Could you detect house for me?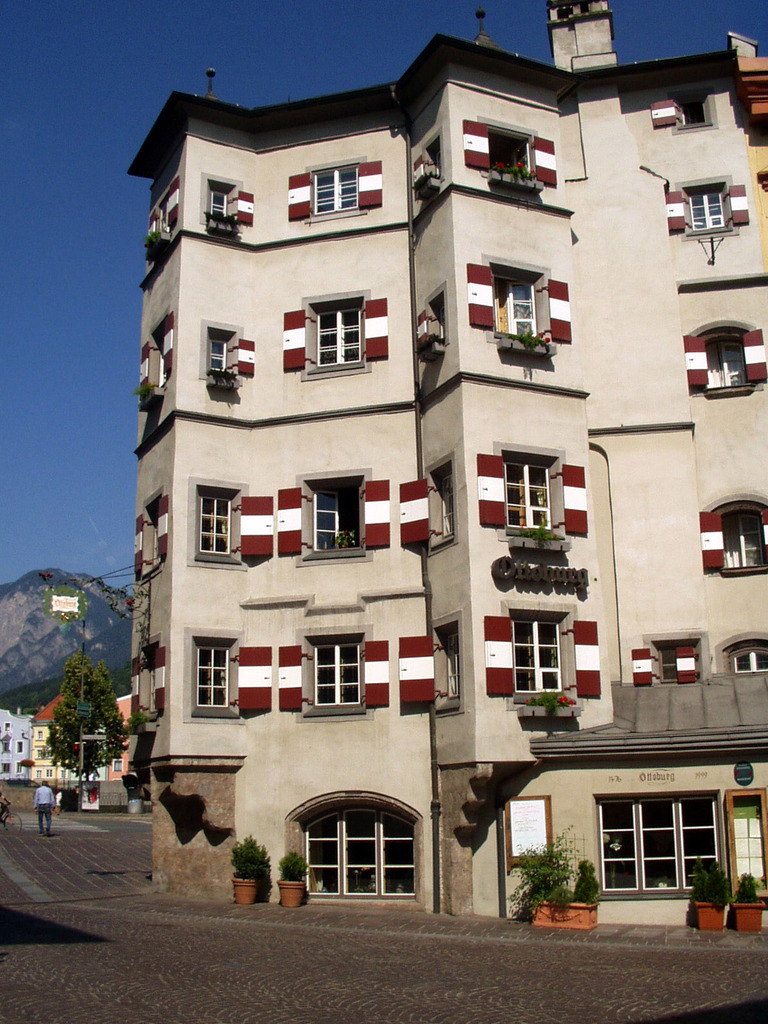
Detection result: locate(17, 685, 103, 786).
